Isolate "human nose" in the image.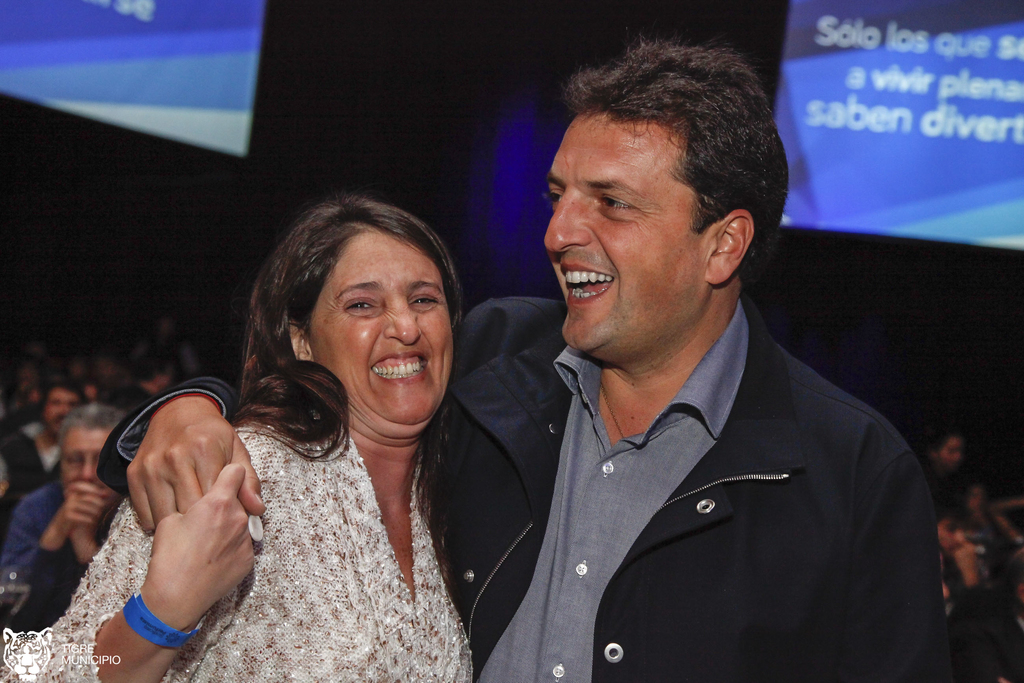
Isolated region: x1=955, y1=528, x2=964, y2=545.
